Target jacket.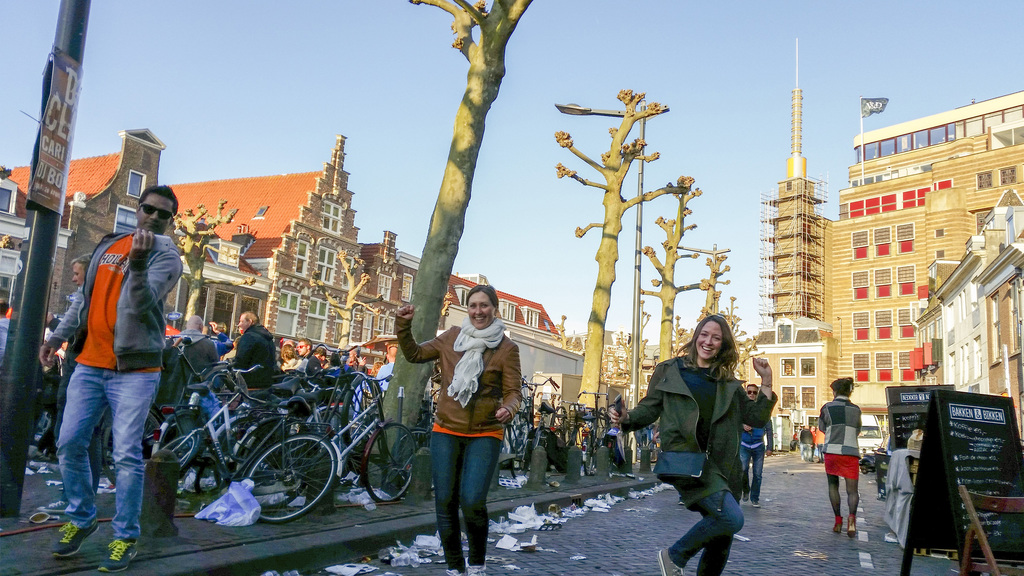
Target region: (394,314,522,432).
